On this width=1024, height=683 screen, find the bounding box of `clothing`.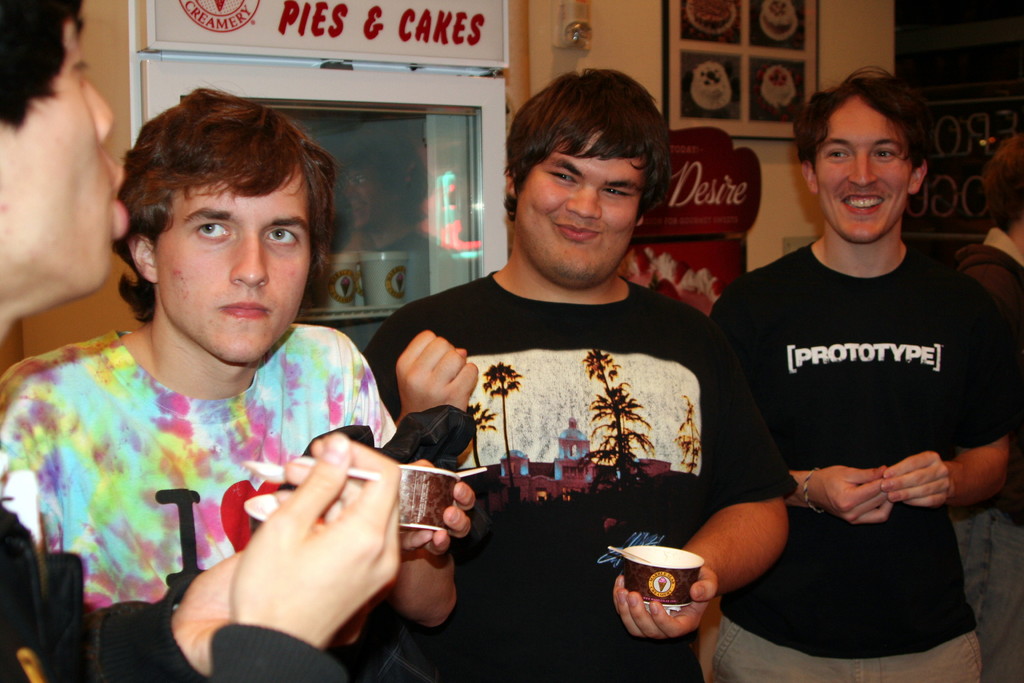
Bounding box: left=709, top=238, right=1023, bottom=682.
